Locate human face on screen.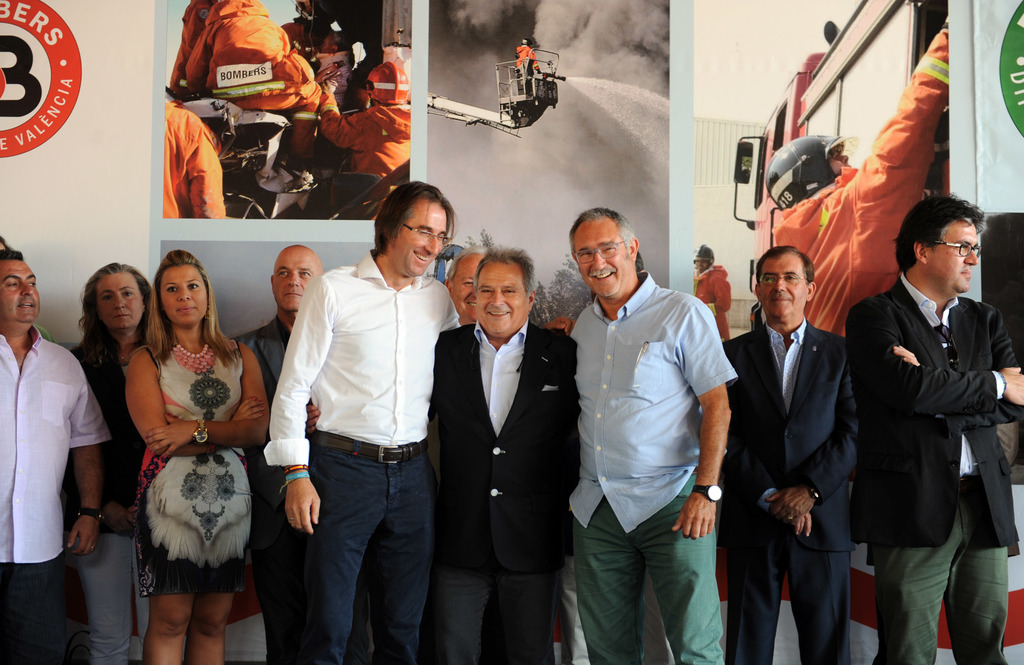
On screen at [left=924, top=225, right=980, bottom=290].
